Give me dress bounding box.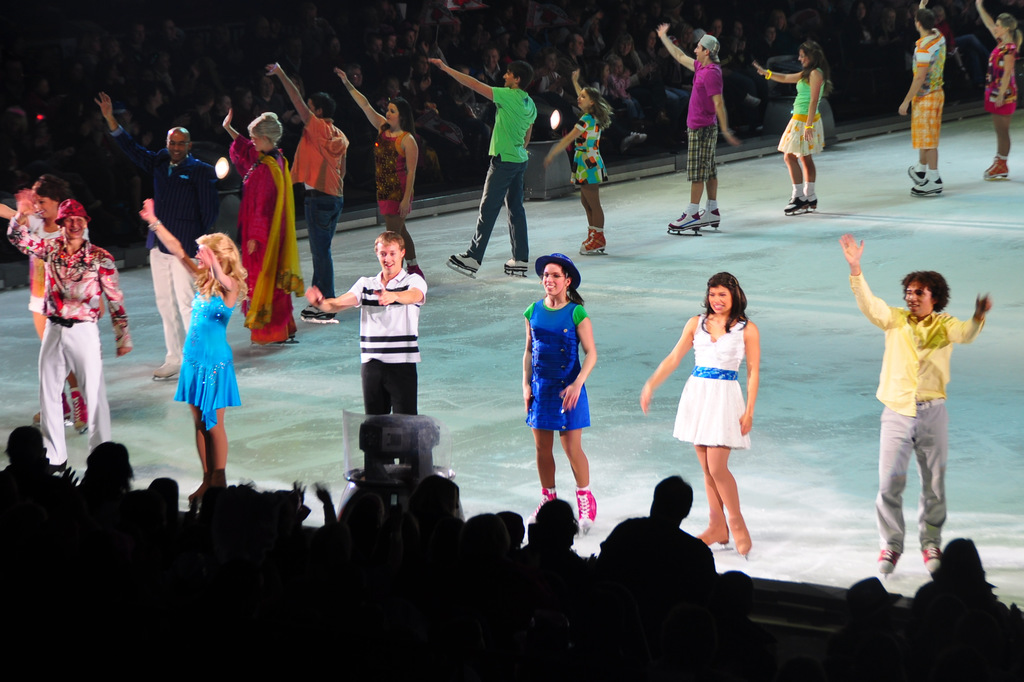
(173, 289, 240, 430).
